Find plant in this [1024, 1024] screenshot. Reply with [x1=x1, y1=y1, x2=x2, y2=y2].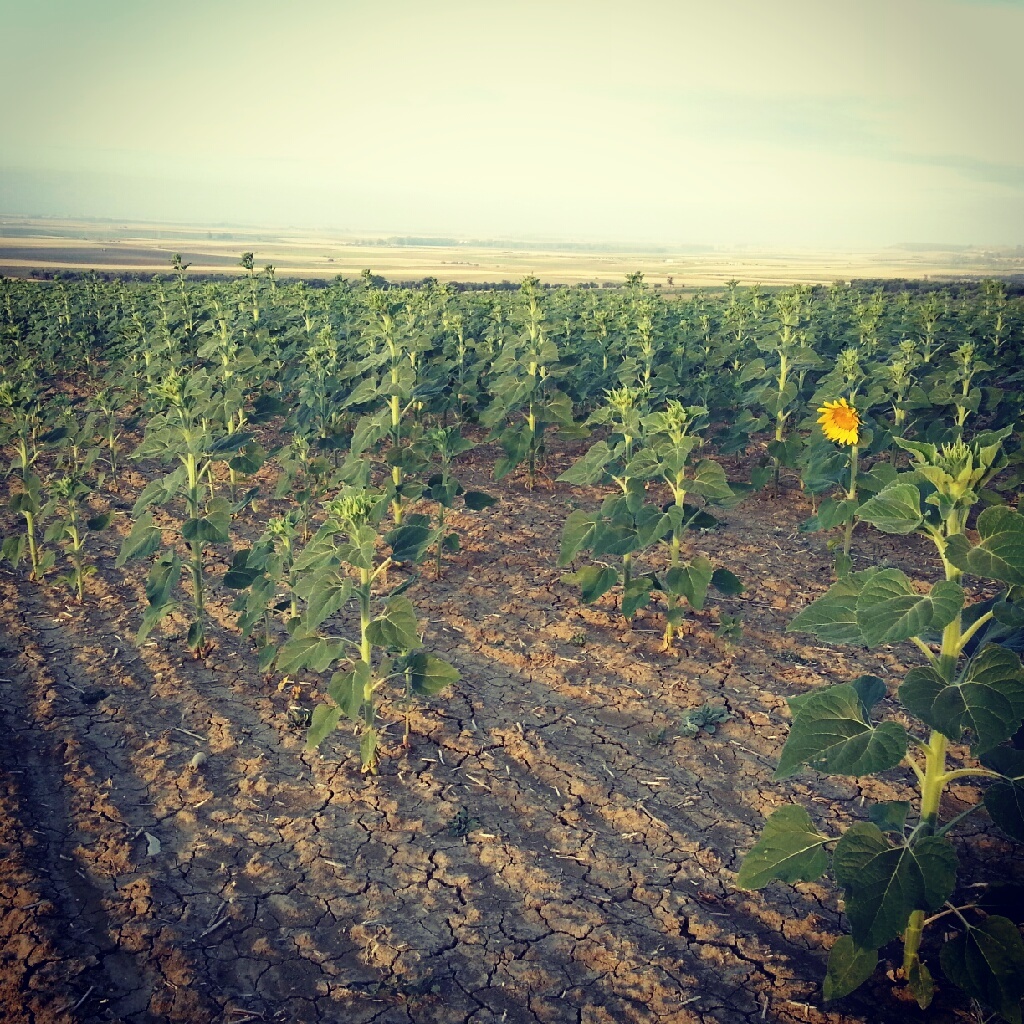
[x1=727, y1=326, x2=1023, y2=1023].
